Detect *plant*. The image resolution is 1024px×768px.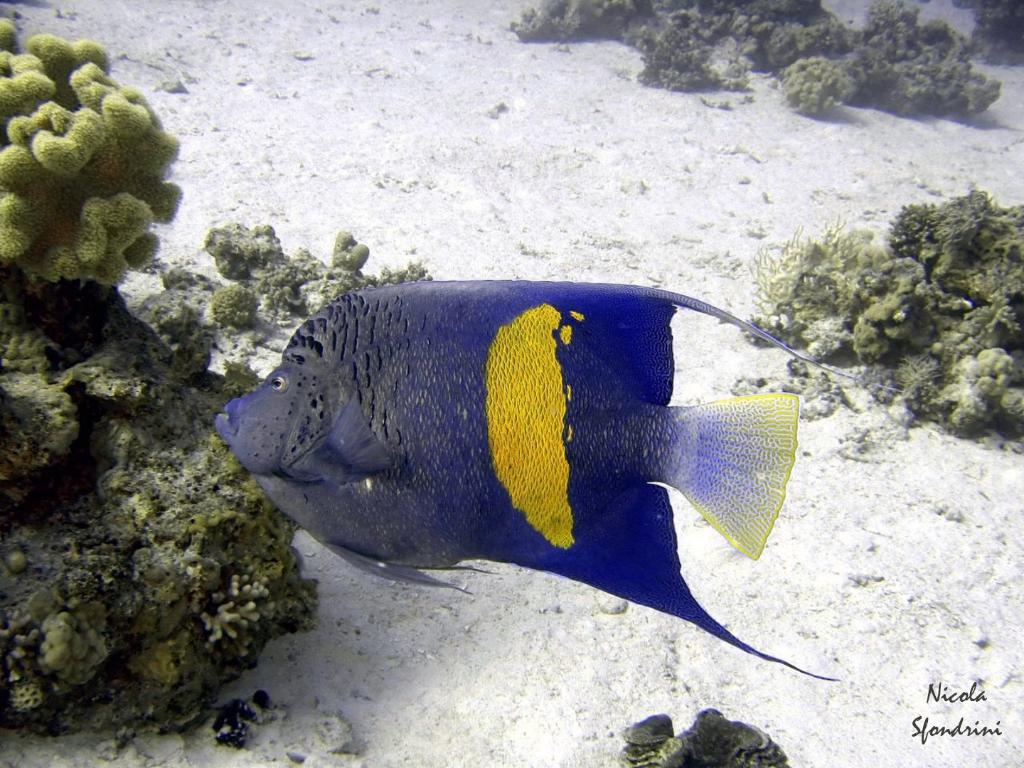
pyautogui.locateOnScreen(0, 14, 191, 282).
